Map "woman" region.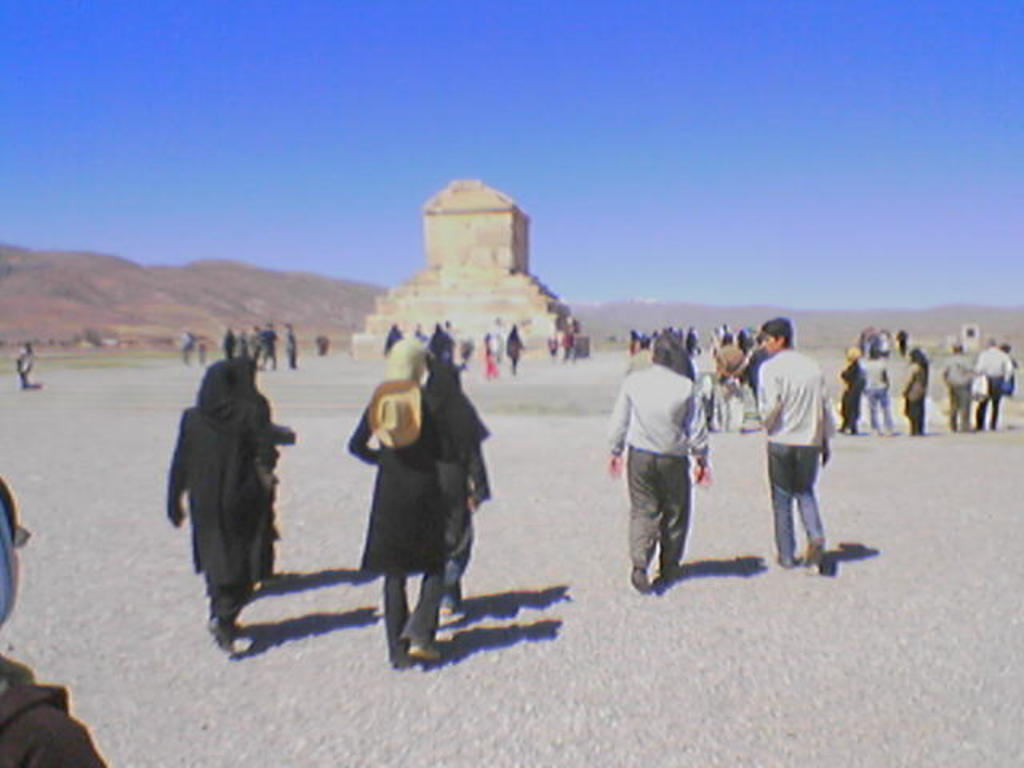
Mapped to 0, 474, 109, 766.
